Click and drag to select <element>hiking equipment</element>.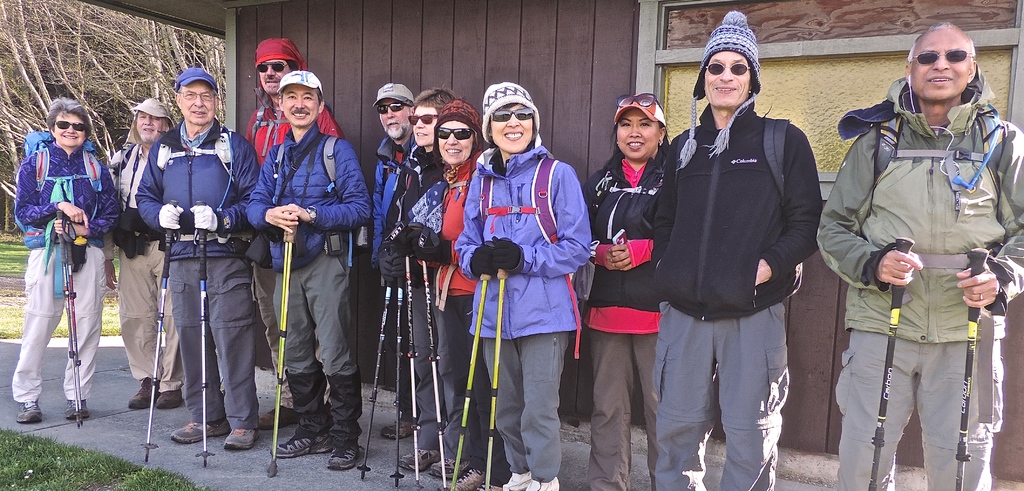
Selection: crop(481, 238, 512, 487).
